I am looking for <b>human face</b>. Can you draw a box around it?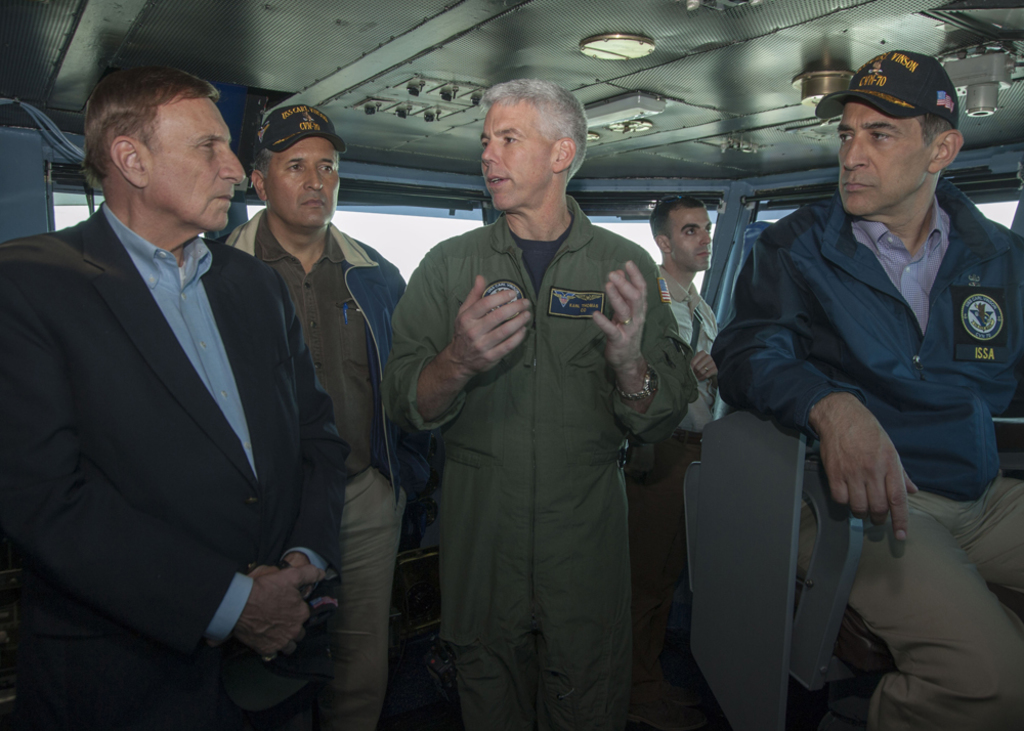
Sure, the bounding box is 831/70/971/204.
